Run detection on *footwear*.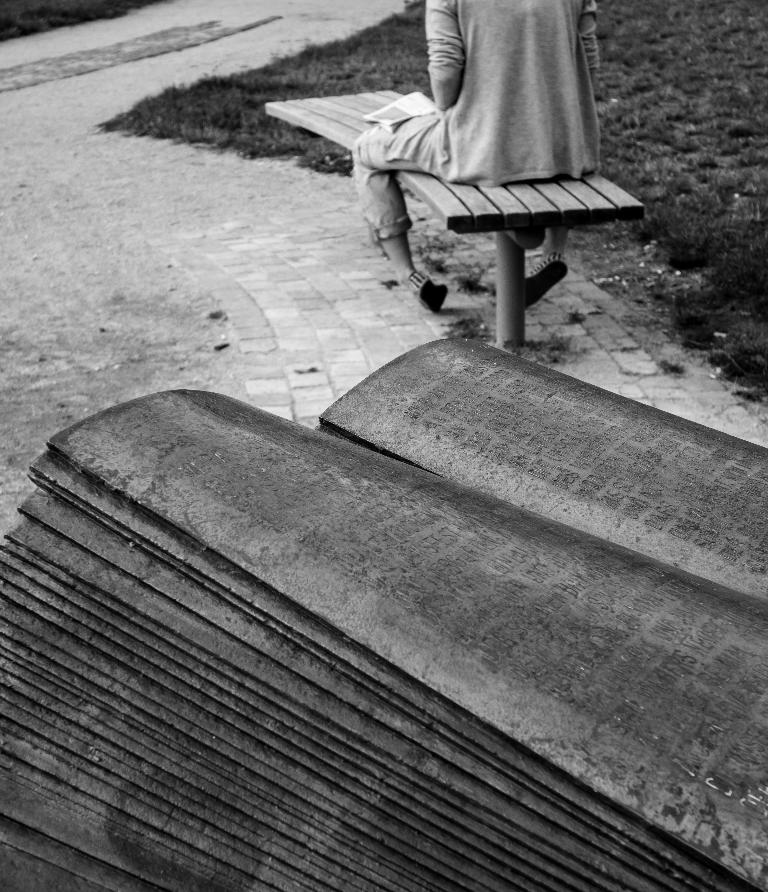
Result: pyautogui.locateOnScreen(416, 264, 450, 316).
